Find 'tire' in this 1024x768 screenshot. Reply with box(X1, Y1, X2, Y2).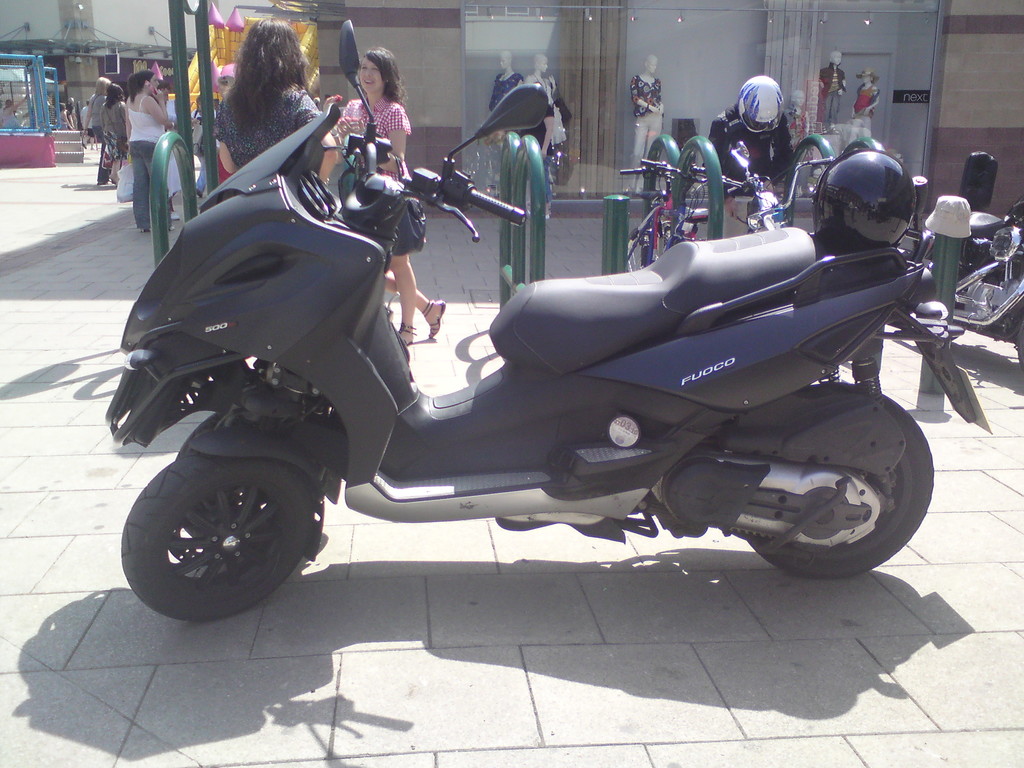
box(122, 438, 320, 619).
